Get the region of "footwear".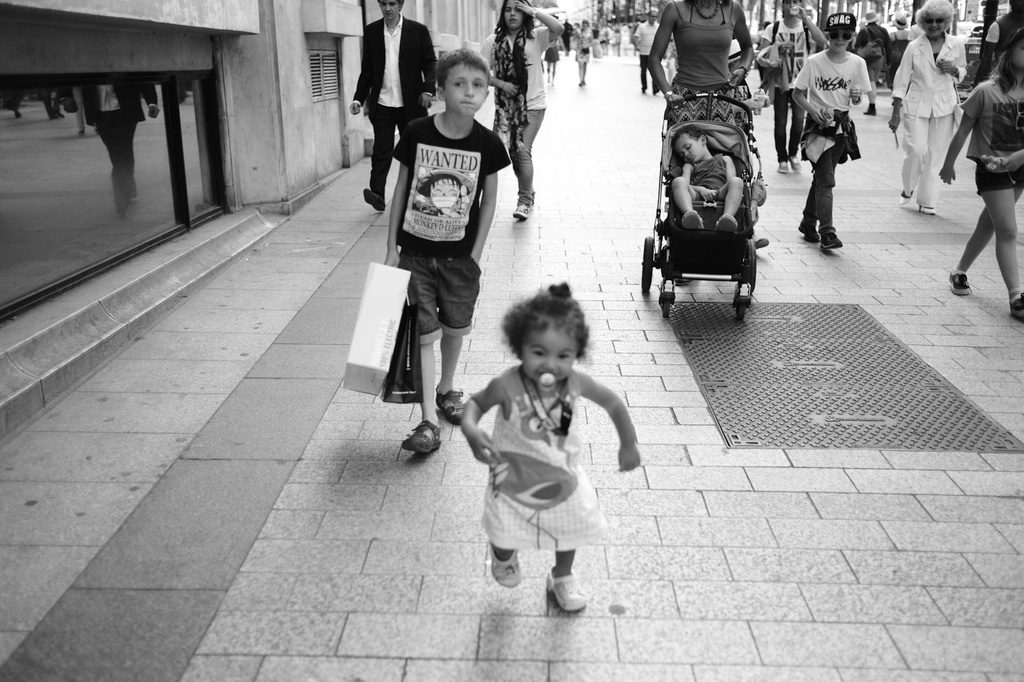
region(684, 211, 703, 229).
